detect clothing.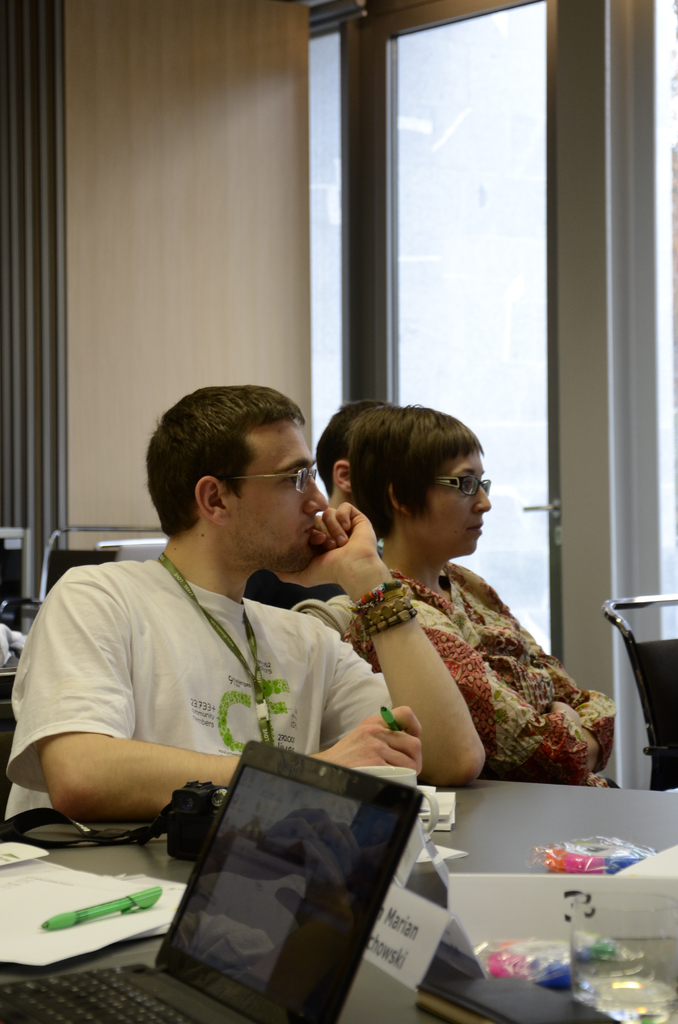
Detected at select_region(321, 523, 596, 809).
